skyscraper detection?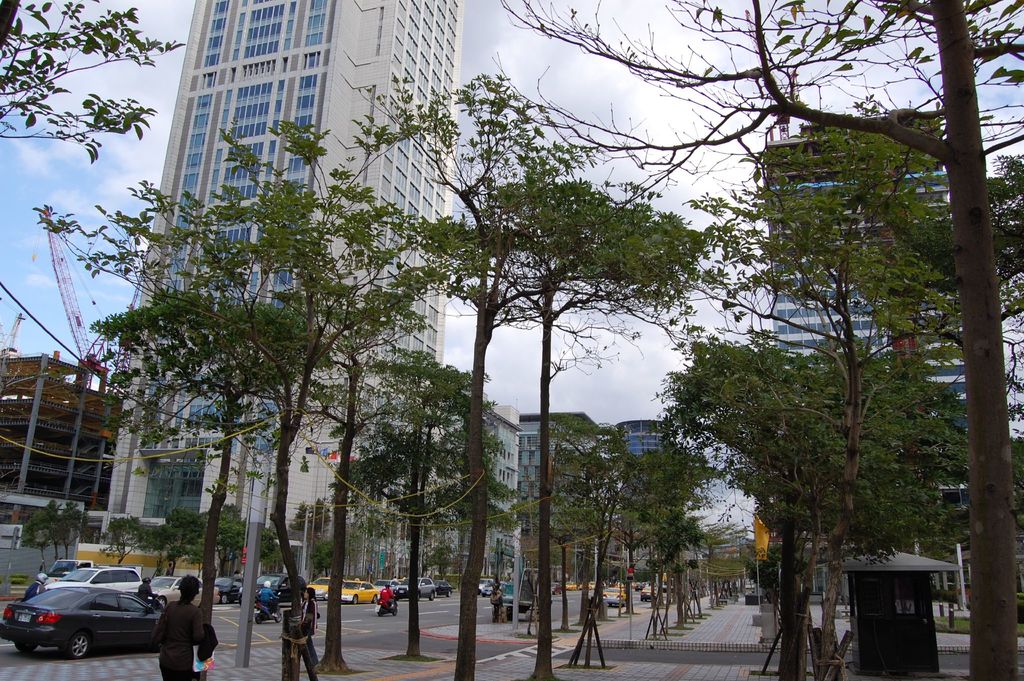
[762, 101, 1023, 644]
